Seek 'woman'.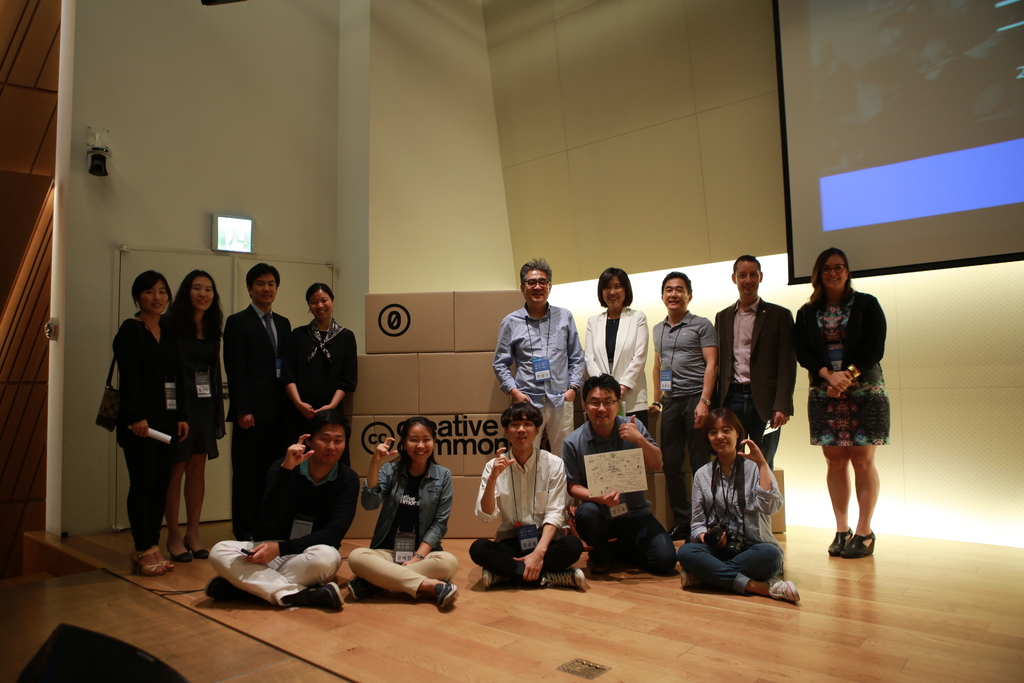
(111, 270, 195, 578).
